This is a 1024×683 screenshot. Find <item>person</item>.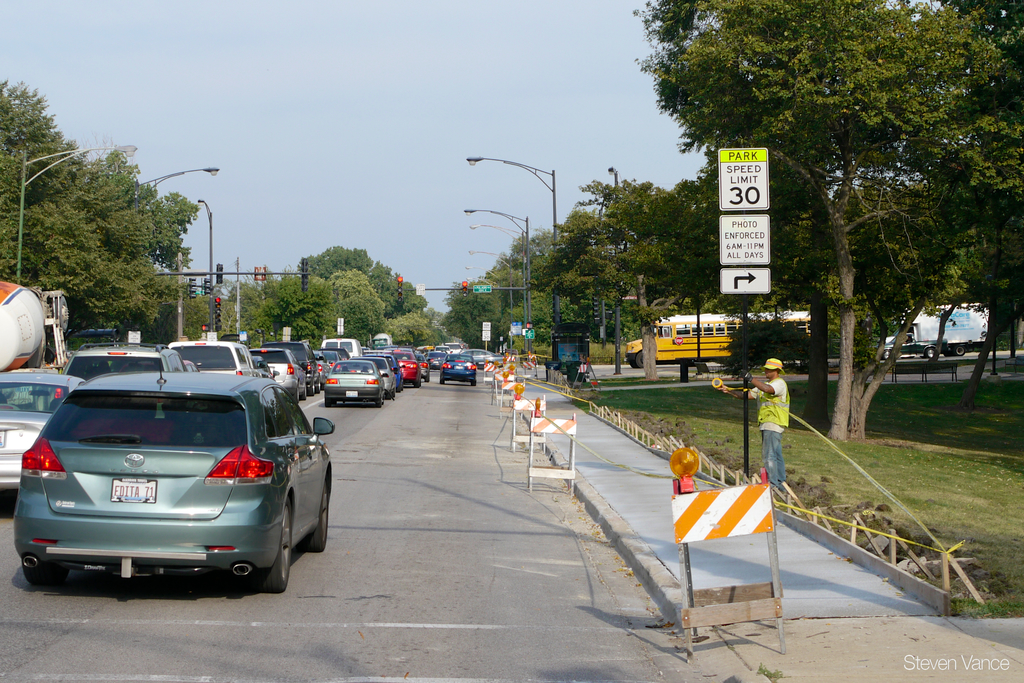
Bounding box: pyautogui.locateOnScreen(735, 372, 801, 504).
